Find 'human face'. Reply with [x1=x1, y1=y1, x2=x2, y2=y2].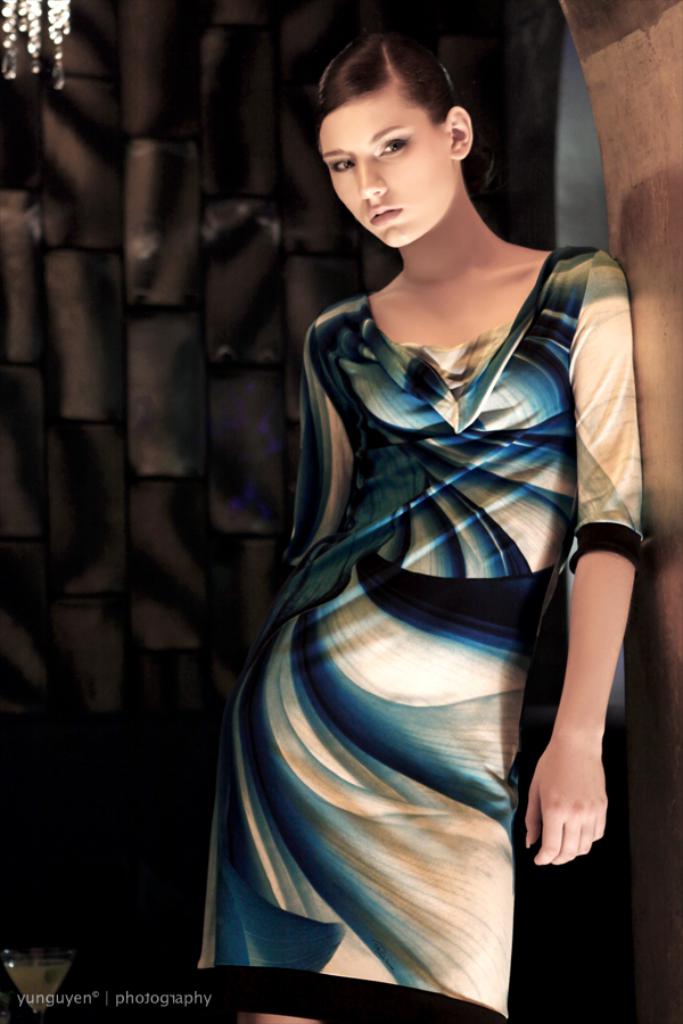
[x1=319, y1=81, x2=456, y2=247].
